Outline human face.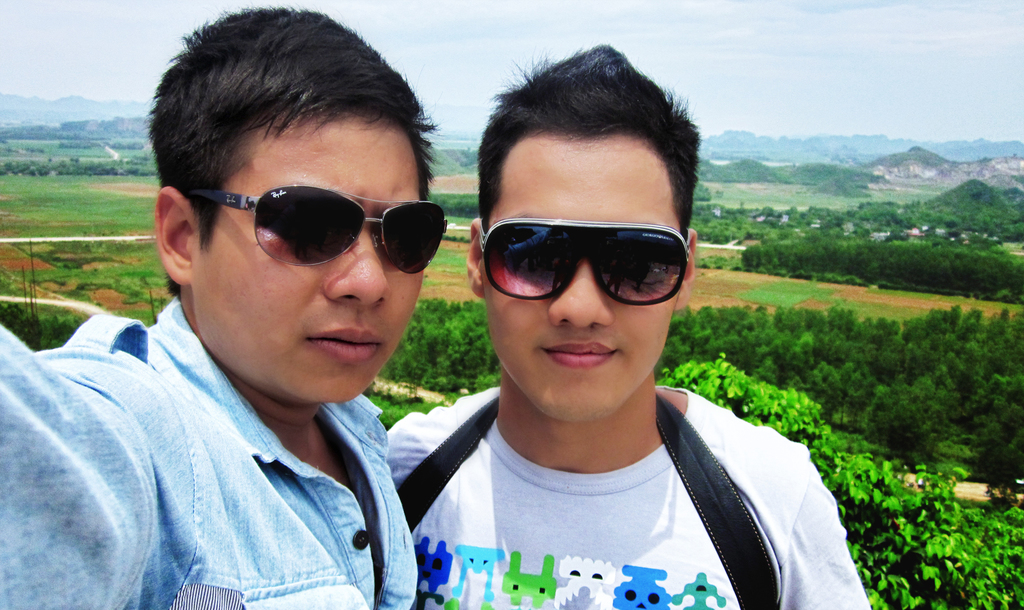
Outline: box(486, 126, 678, 423).
